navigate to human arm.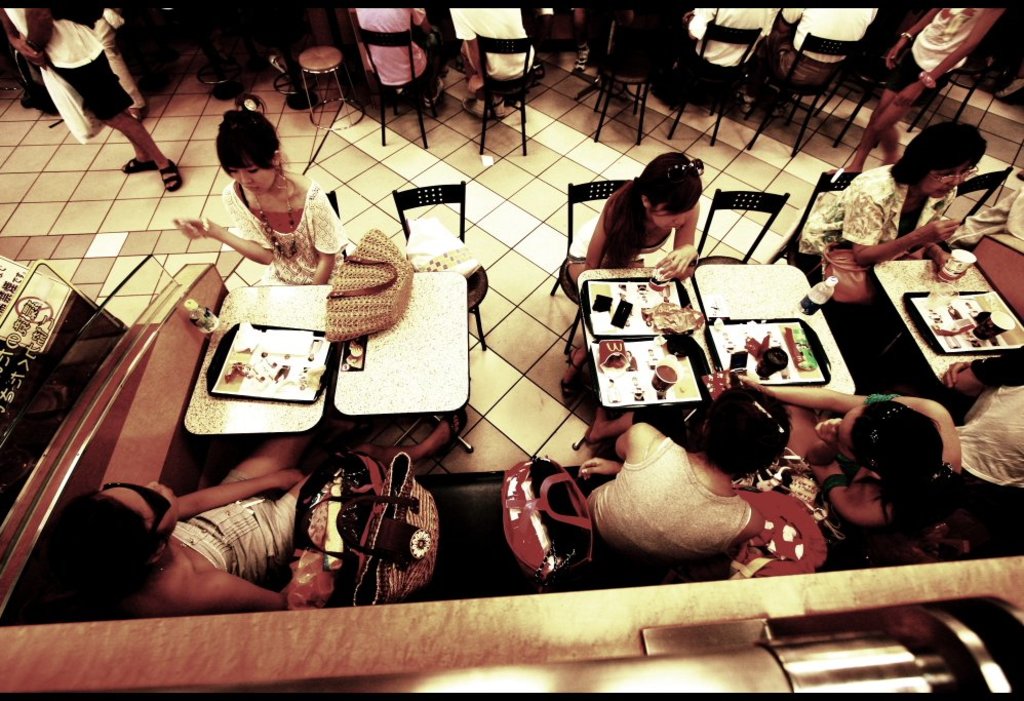
Navigation target: [191, 569, 328, 612].
